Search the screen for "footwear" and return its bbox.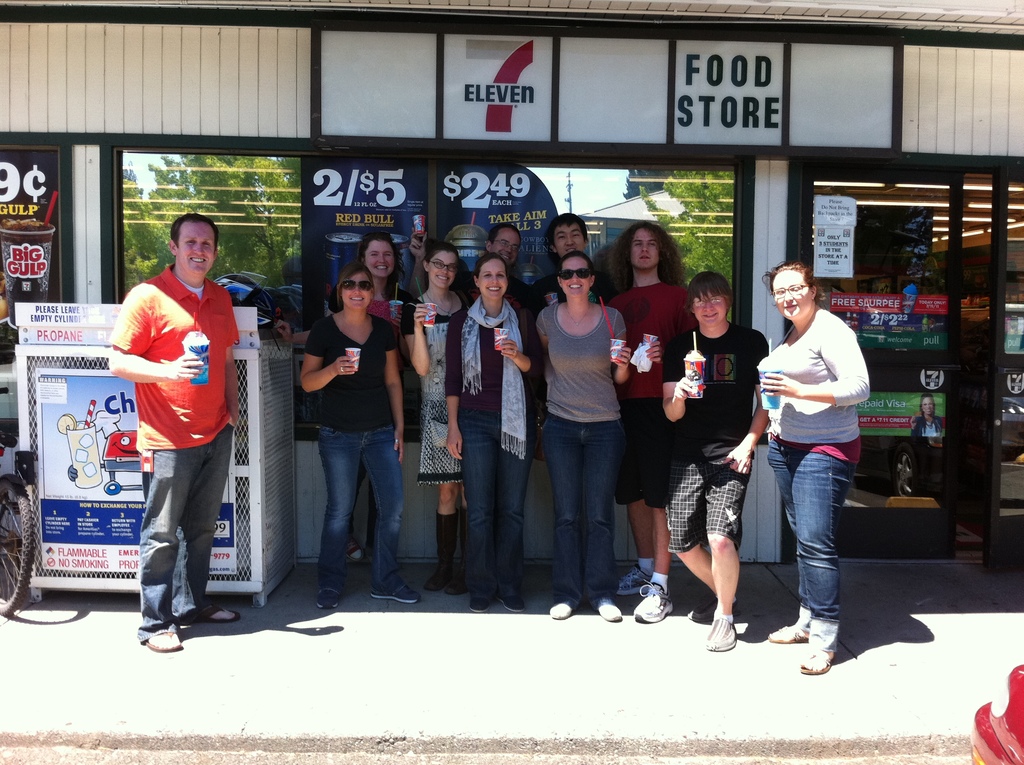
Found: pyautogui.locateOnScreen(595, 602, 623, 624).
